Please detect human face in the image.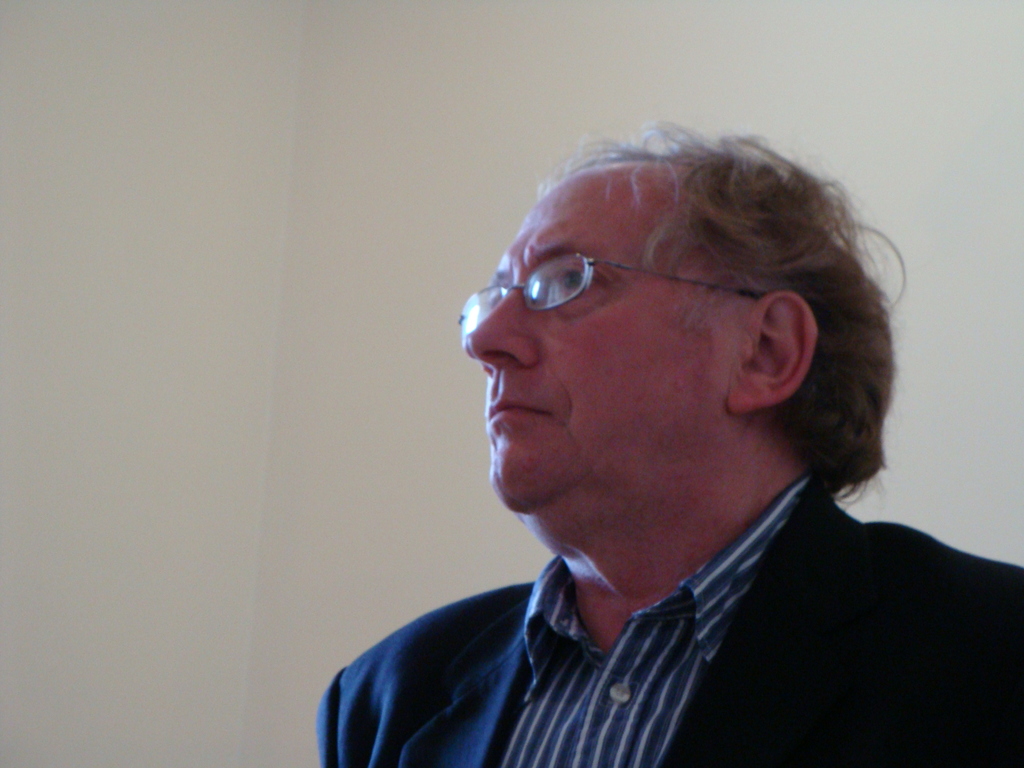
select_region(462, 174, 724, 511).
